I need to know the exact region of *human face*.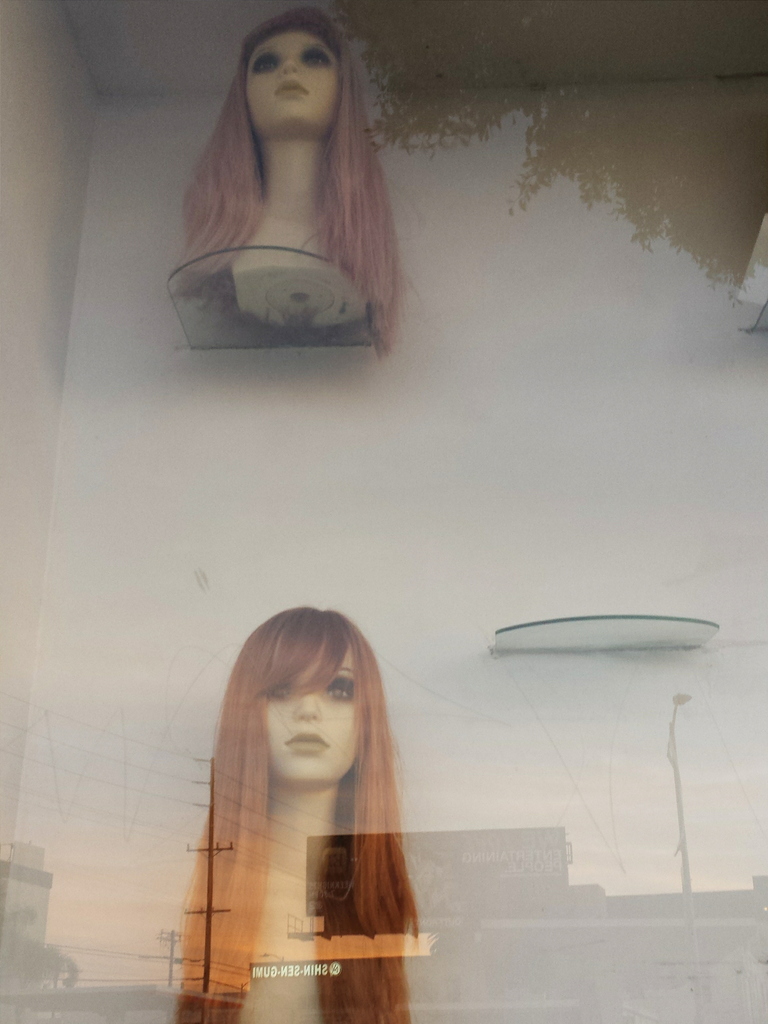
Region: 241/30/339/124.
